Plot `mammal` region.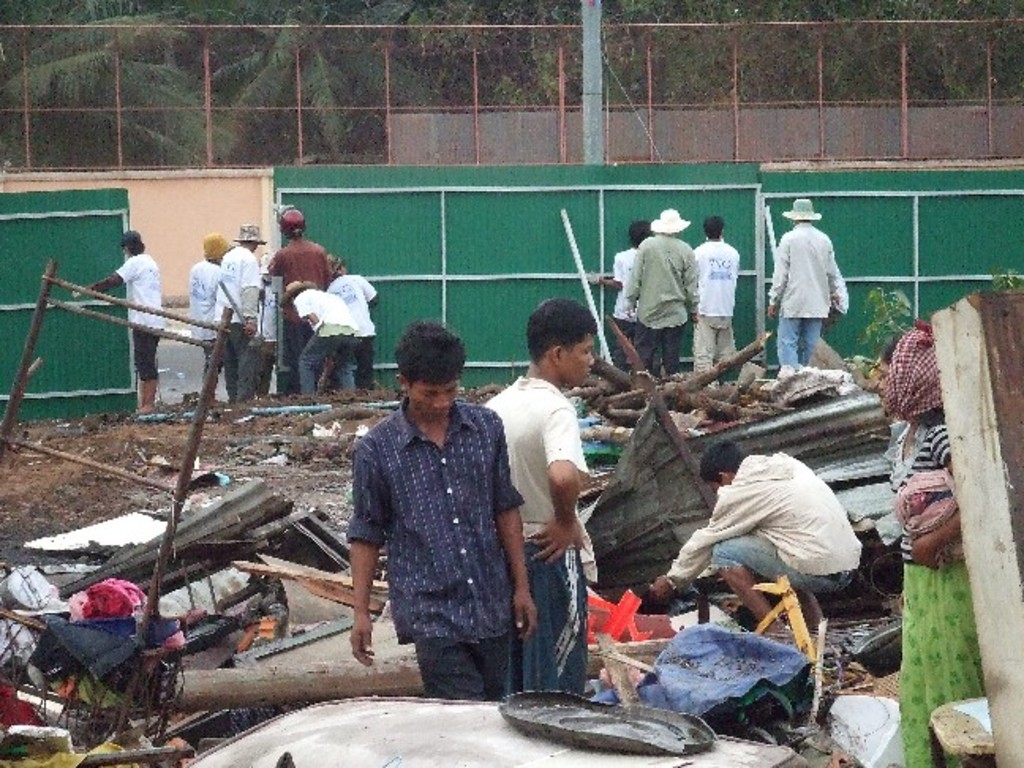
Plotted at bbox=[871, 324, 994, 766].
